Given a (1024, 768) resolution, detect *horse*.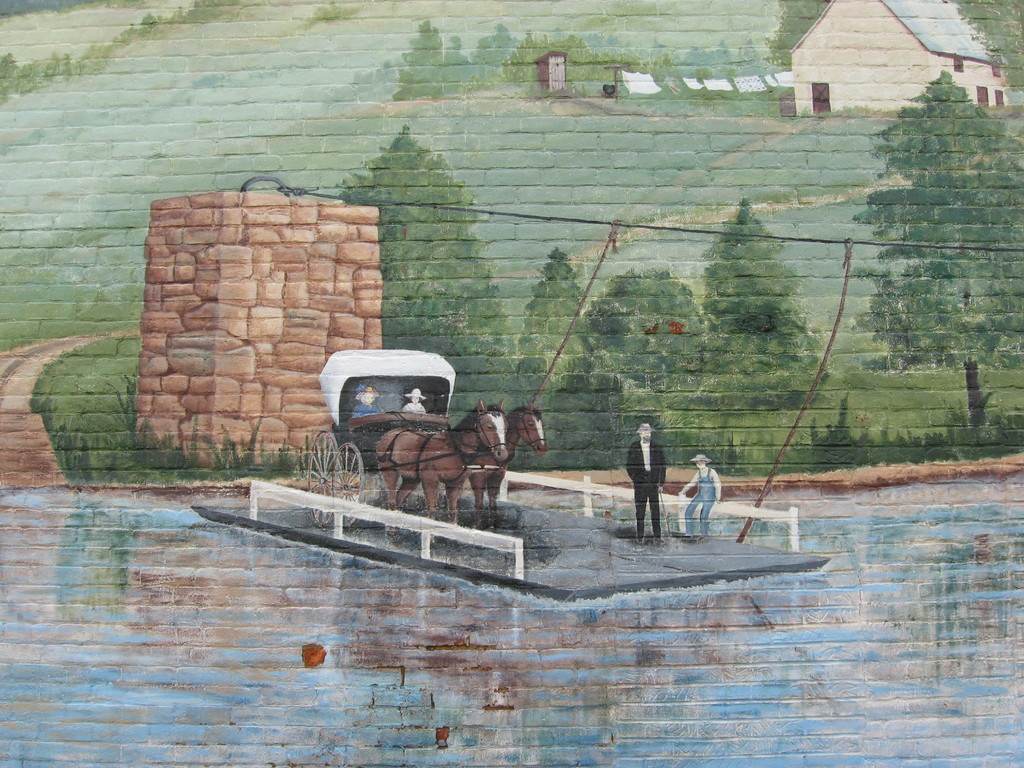
(left=432, top=399, right=548, bottom=516).
